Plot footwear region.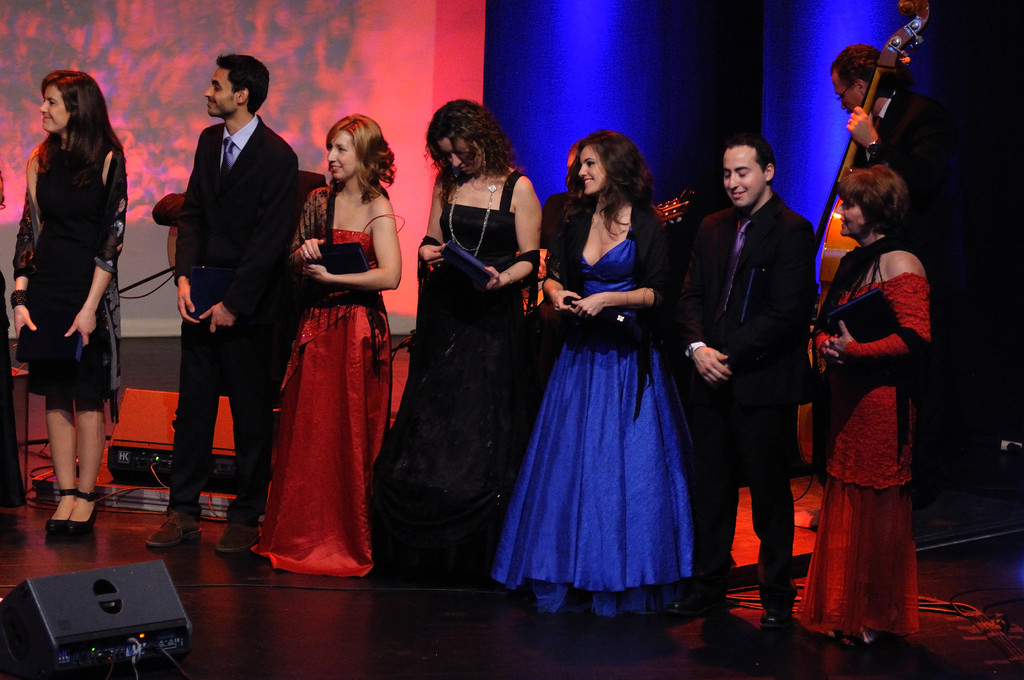
Plotted at <region>63, 483, 99, 540</region>.
